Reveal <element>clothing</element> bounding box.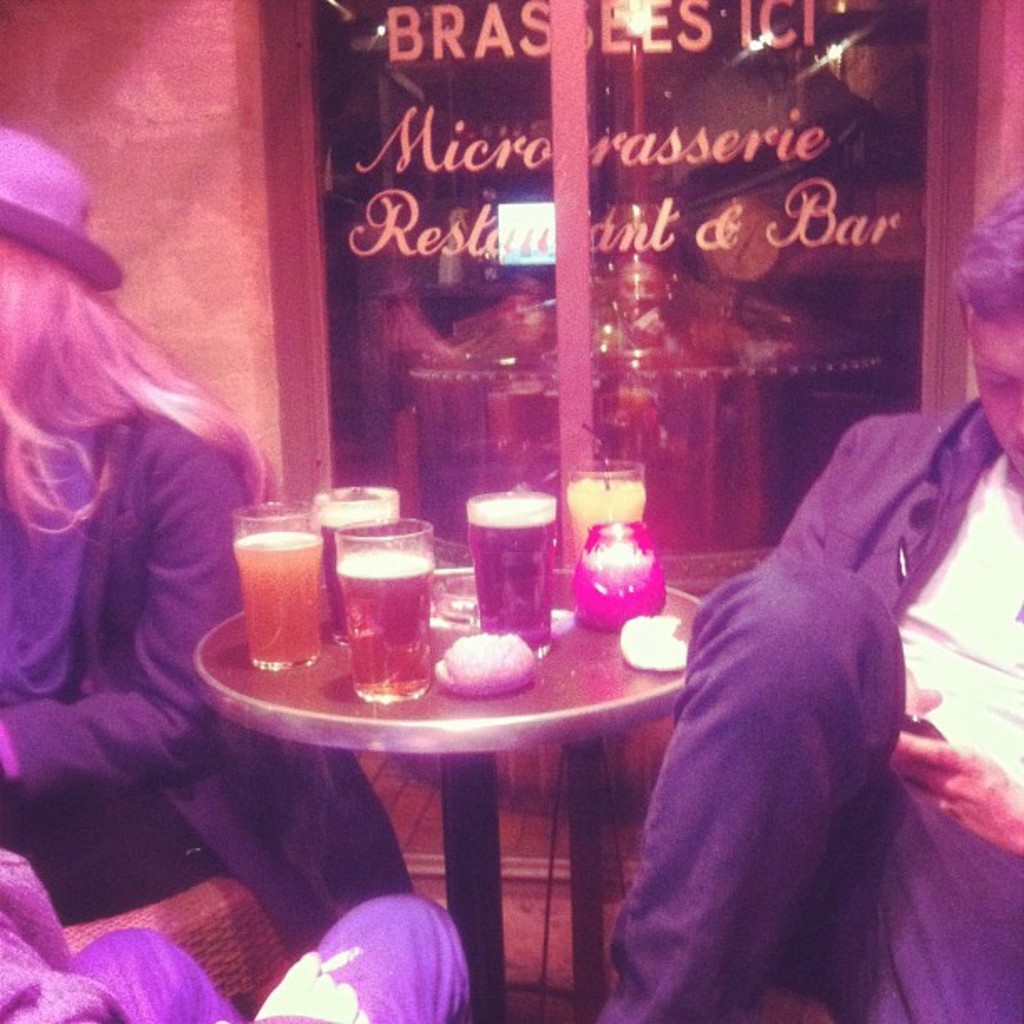
Revealed: [0, 850, 472, 1022].
